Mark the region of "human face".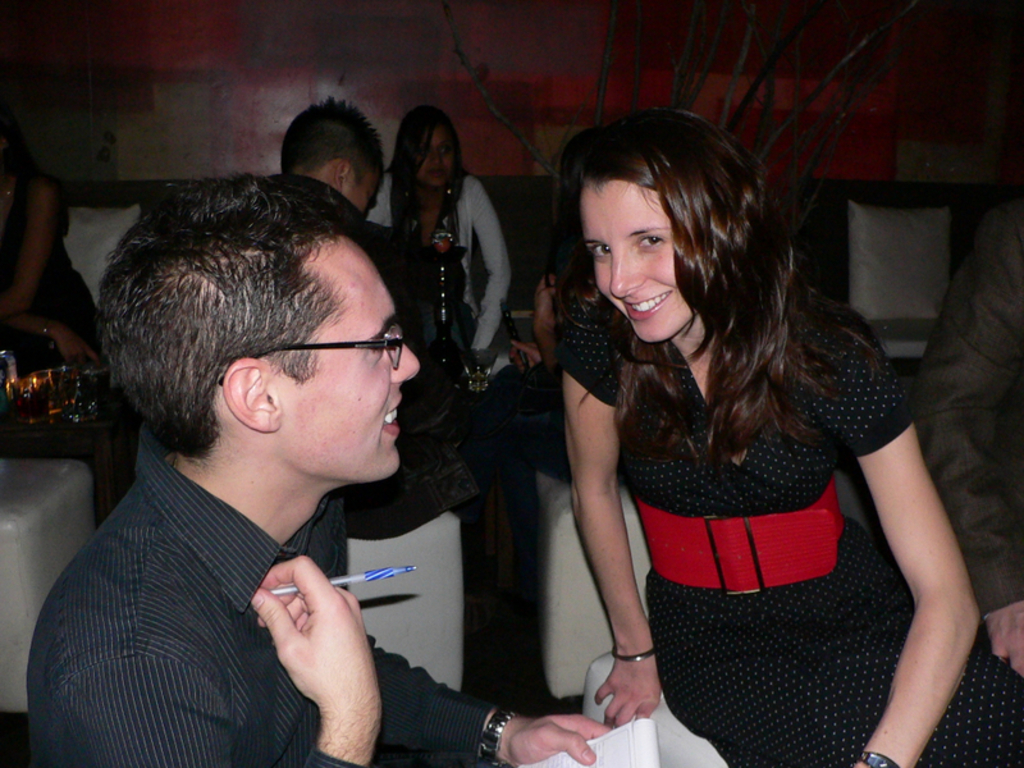
Region: x1=568, y1=150, x2=722, y2=346.
